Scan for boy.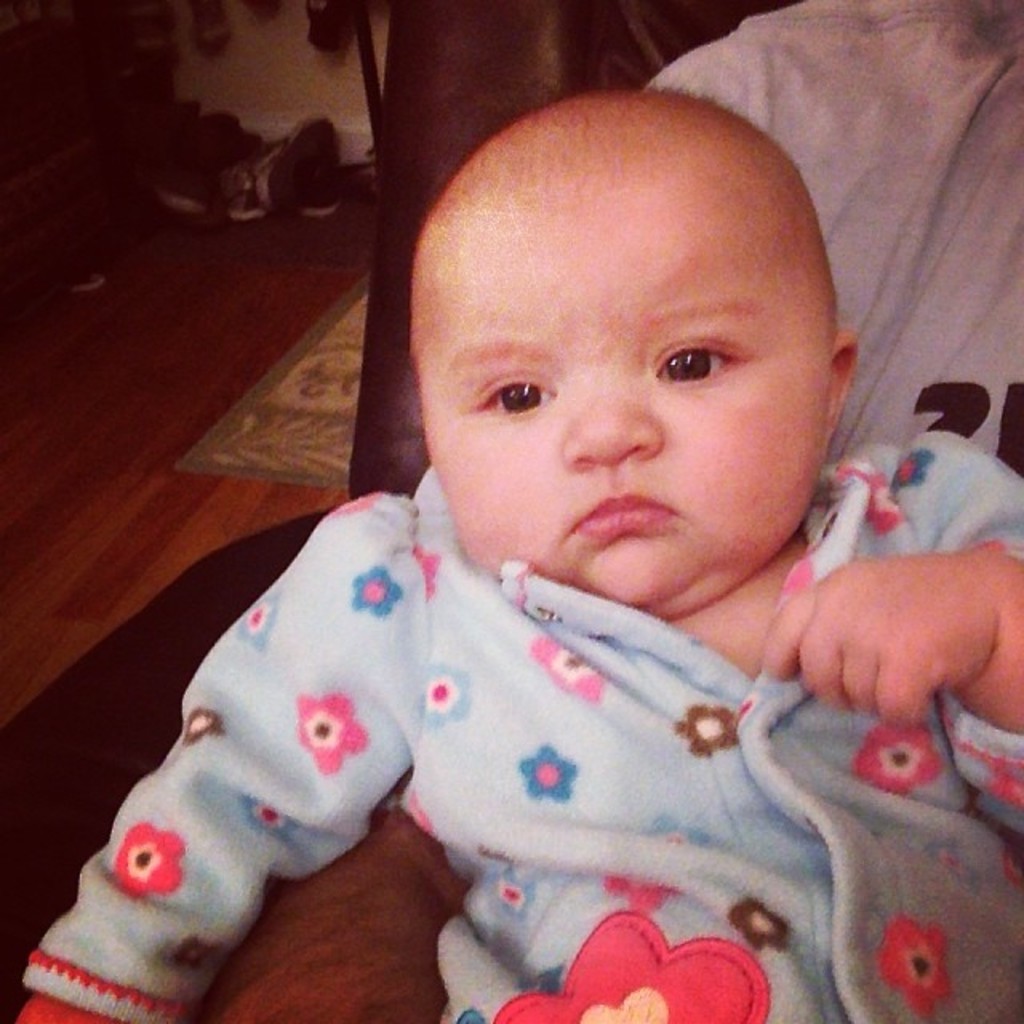
Scan result: 13/93/1022/1022.
